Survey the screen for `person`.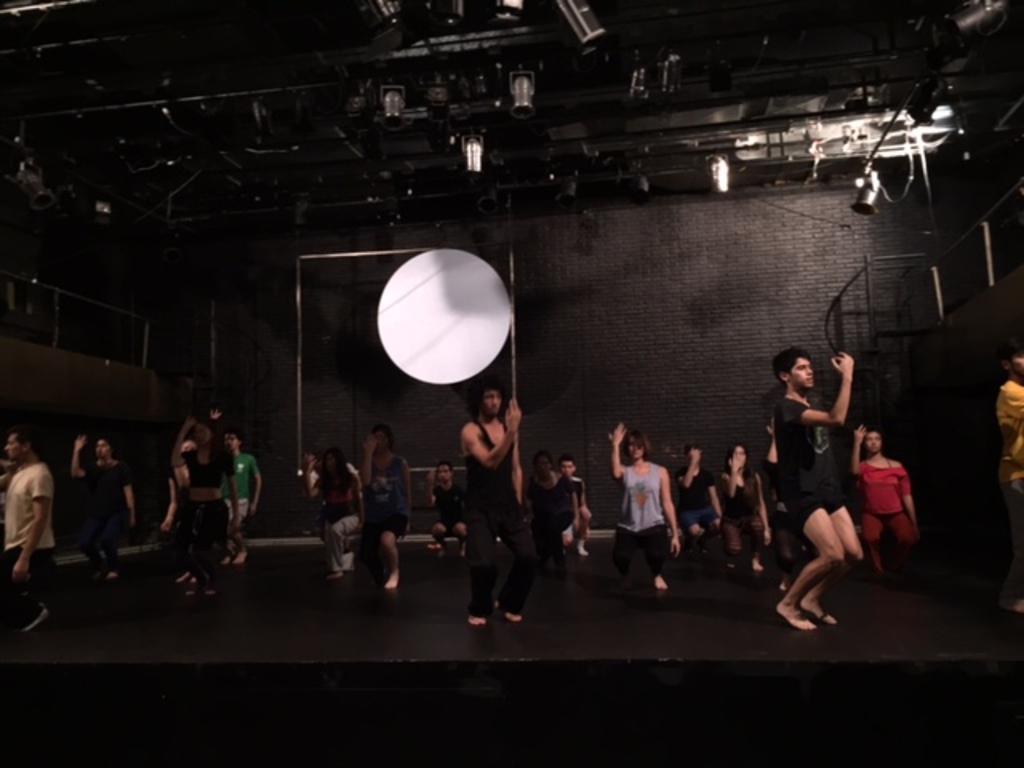
Survey found: (766,338,877,653).
